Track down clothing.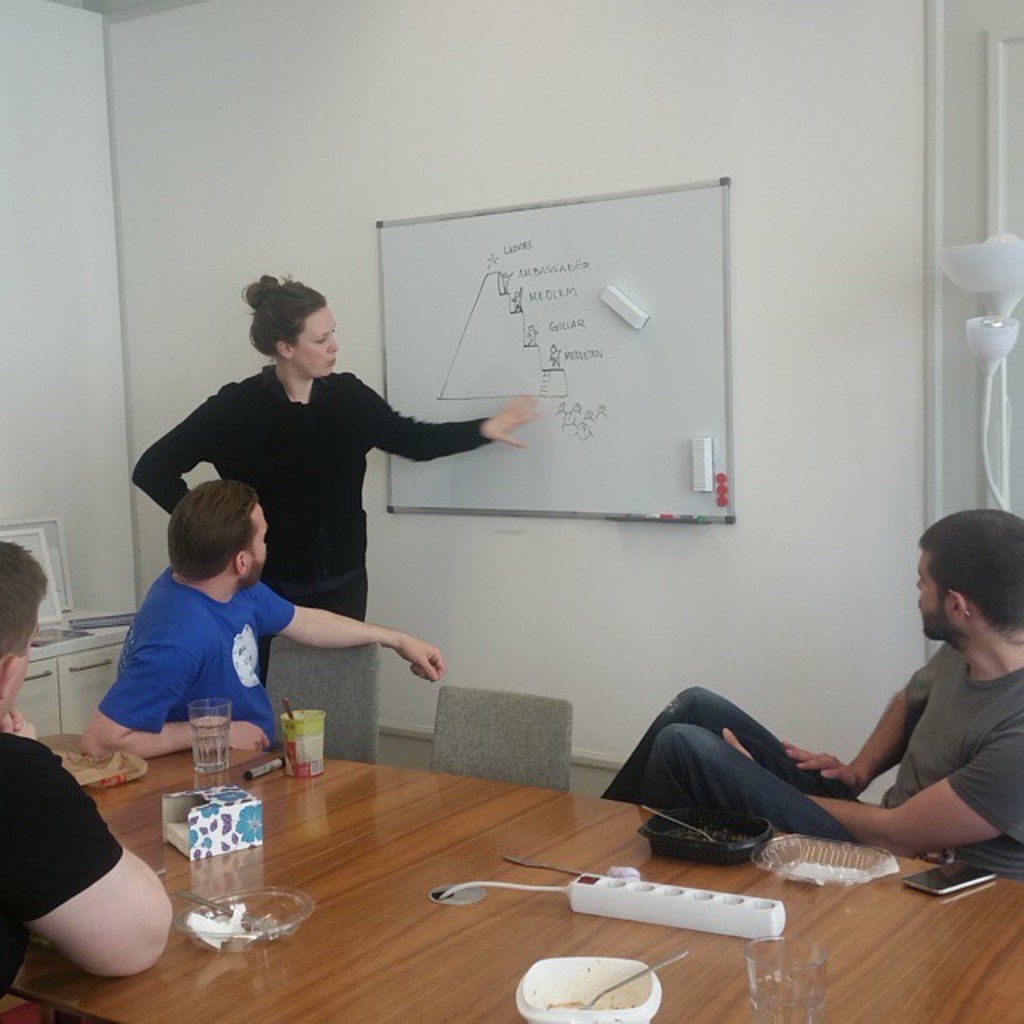
Tracked to rect(584, 630, 1022, 867).
